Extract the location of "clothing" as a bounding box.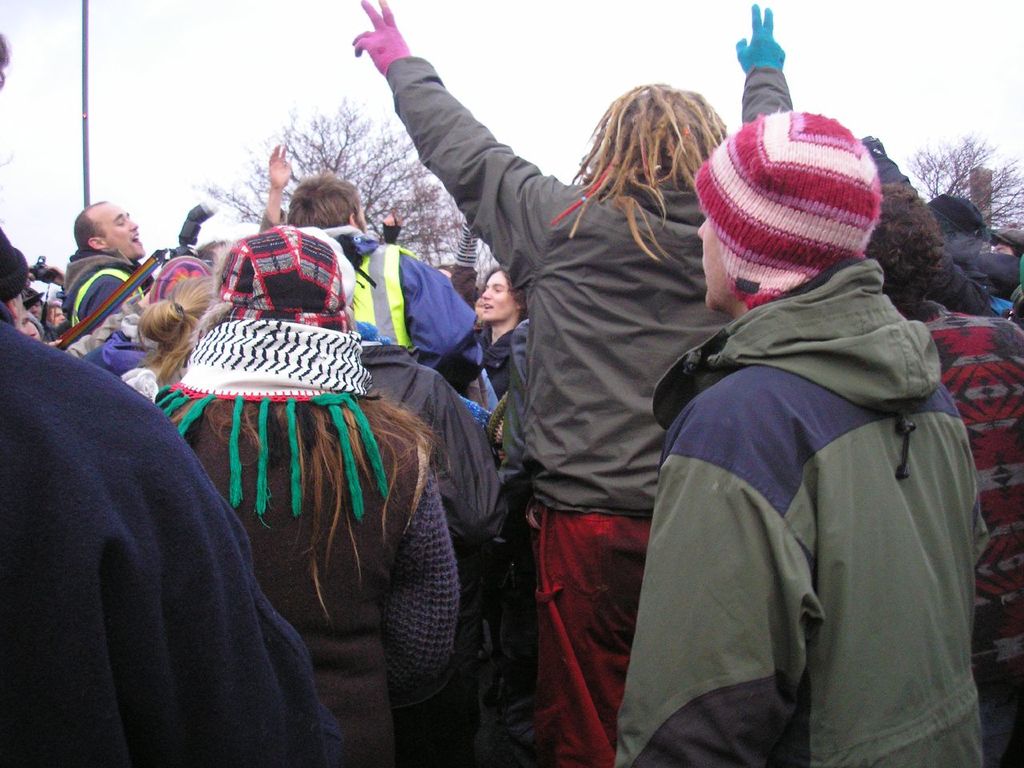
(x1=81, y1=254, x2=213, y2=377).
